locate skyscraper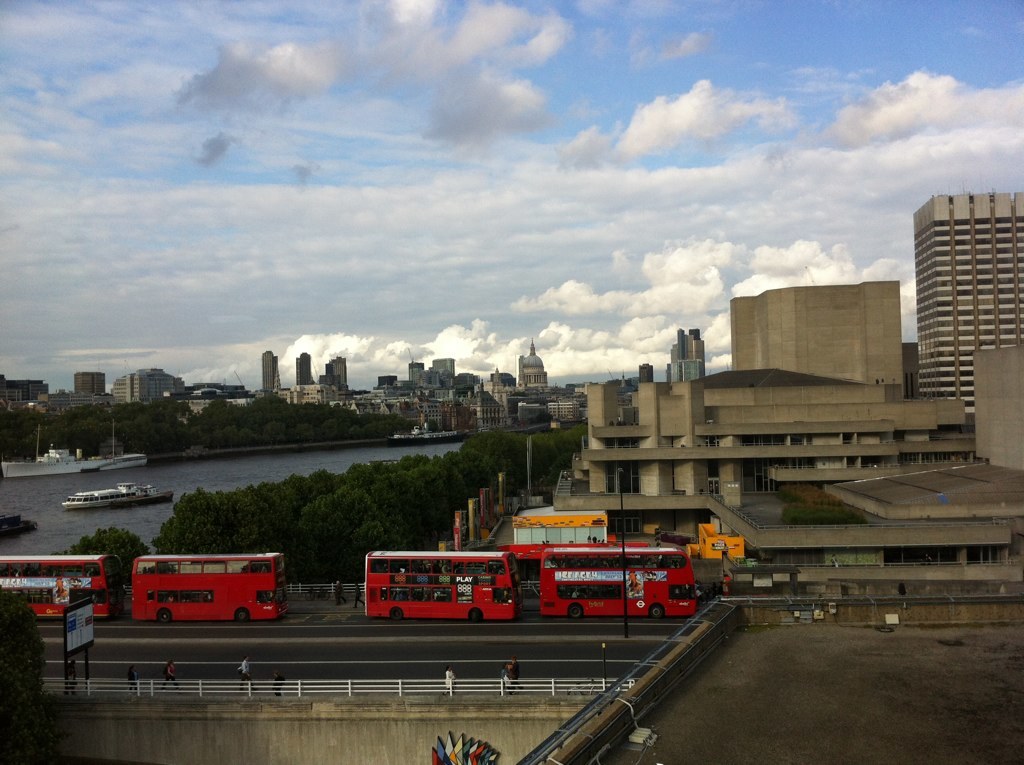
x1=69 y1=369 x2=101 y2=395
